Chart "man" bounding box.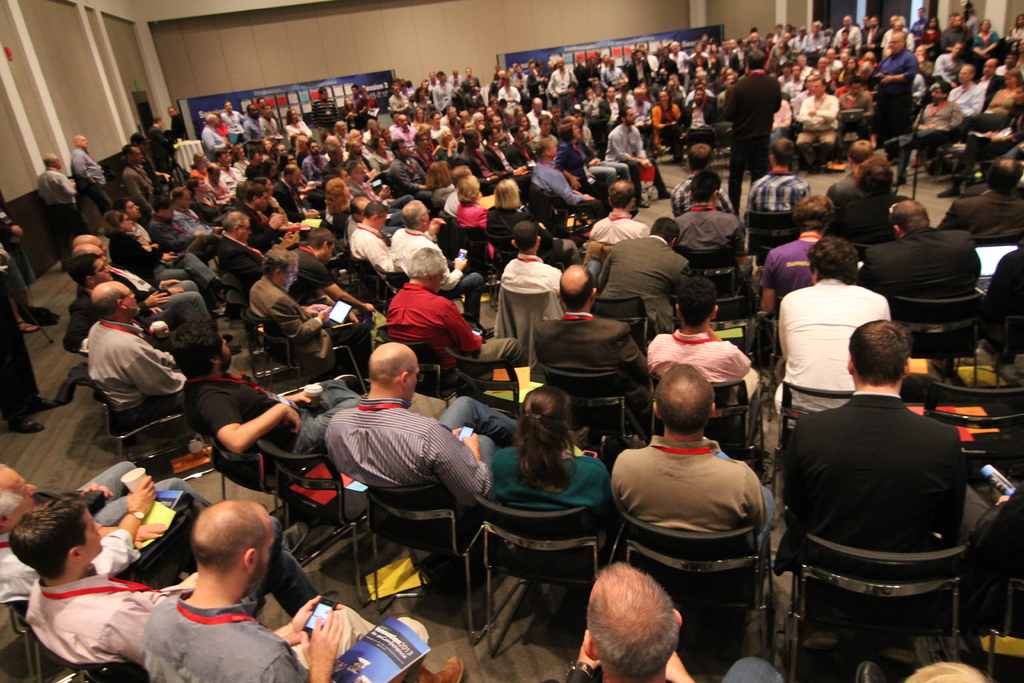
Charted: {"x1": 405, "y1": 78, "x2": 416, "y2": 90}.
